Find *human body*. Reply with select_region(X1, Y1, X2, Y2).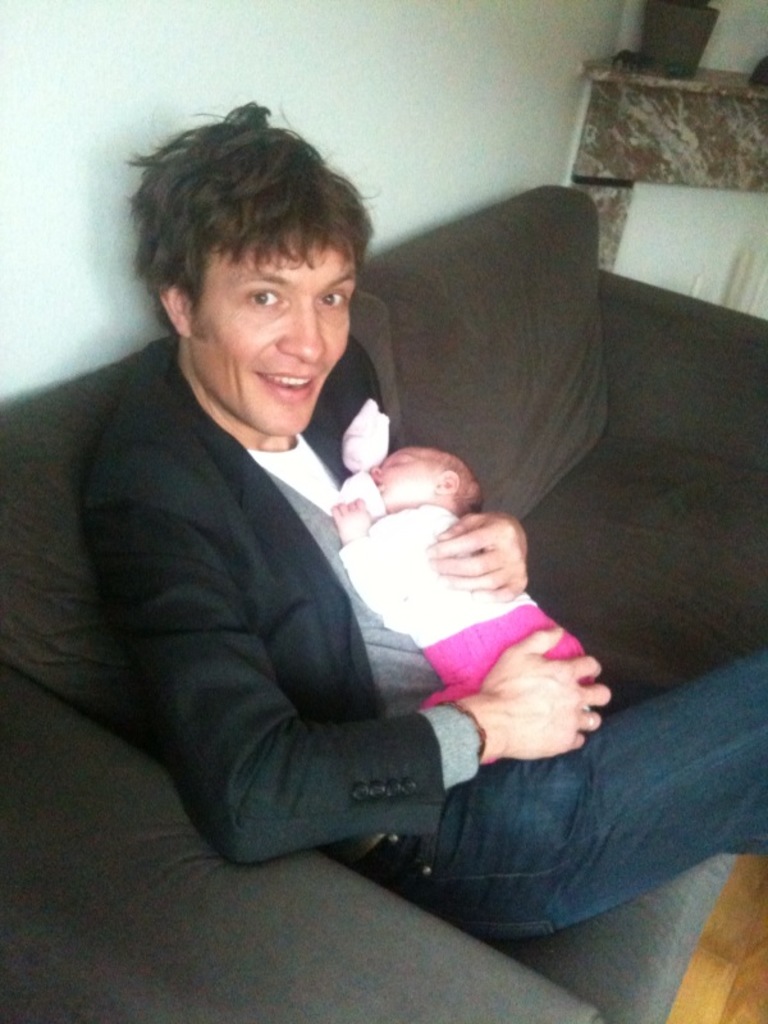
select_region(86, 102, 767, 954).
